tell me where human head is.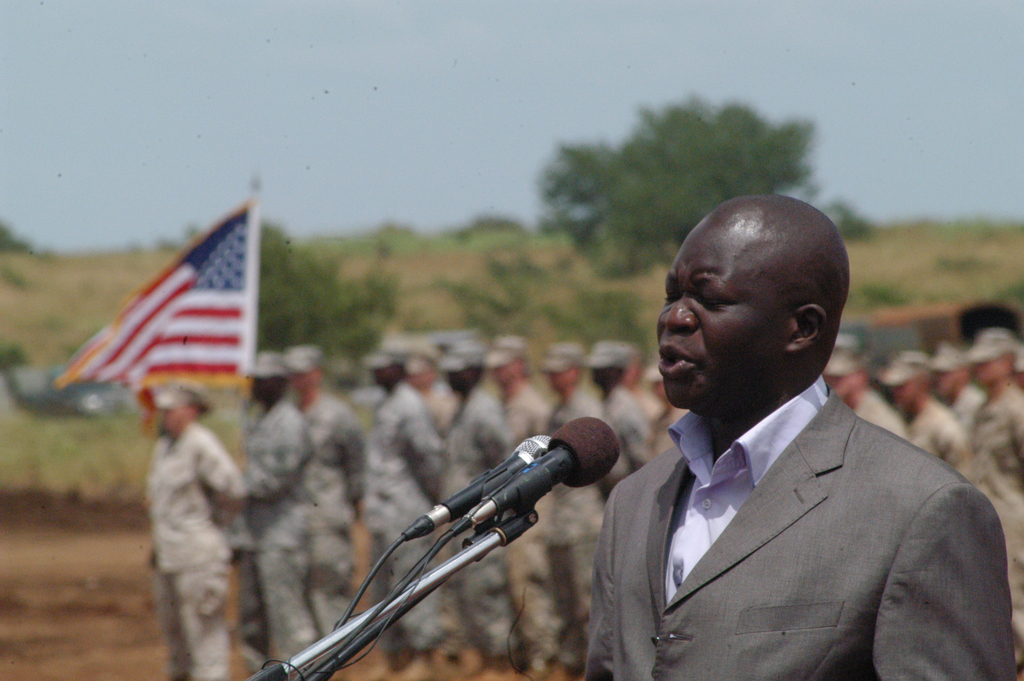
human head is at x1=966 y1=327 x2=1023 y2=390.
